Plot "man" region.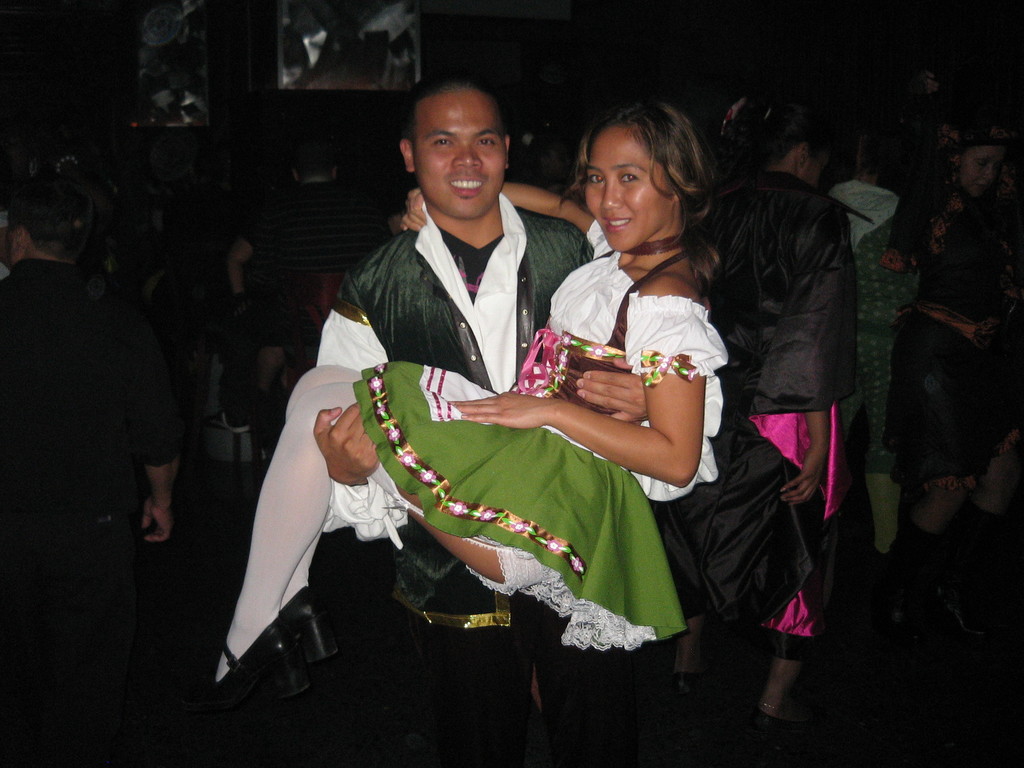
Plotted at 276,136,395,377.
